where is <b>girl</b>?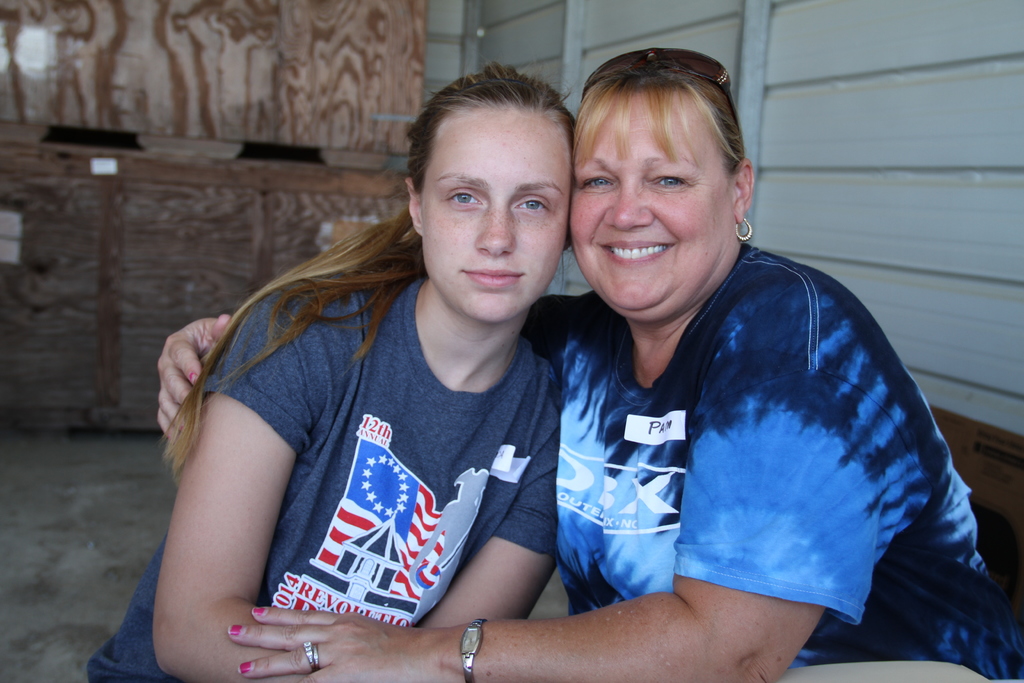
select_region(79, 54, 582, 682).
